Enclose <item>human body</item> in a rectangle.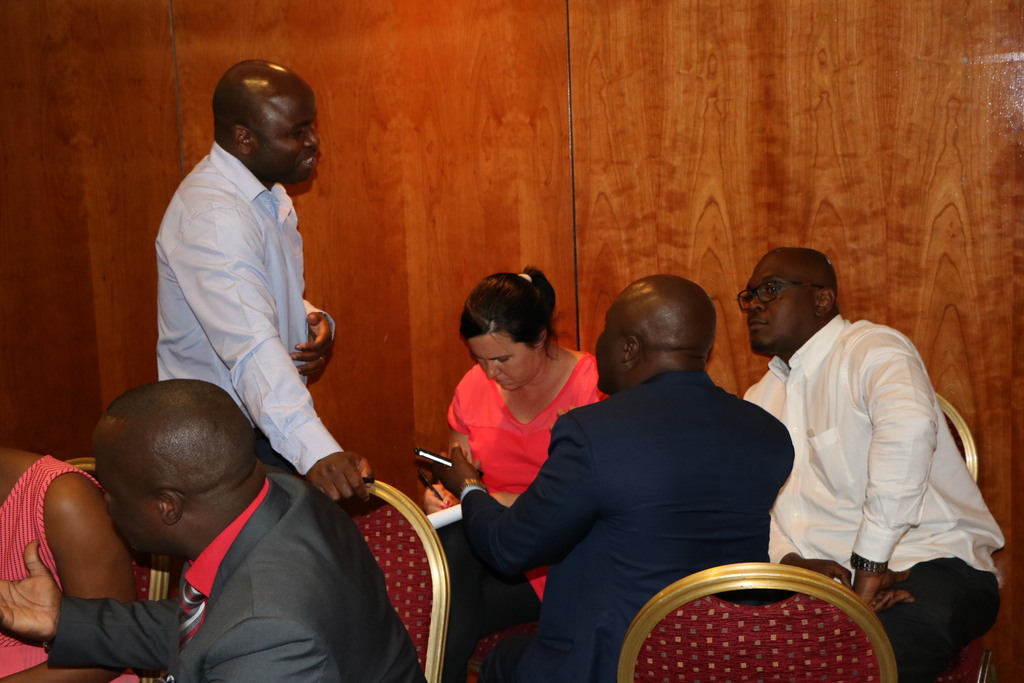
[0,441,139,682].
